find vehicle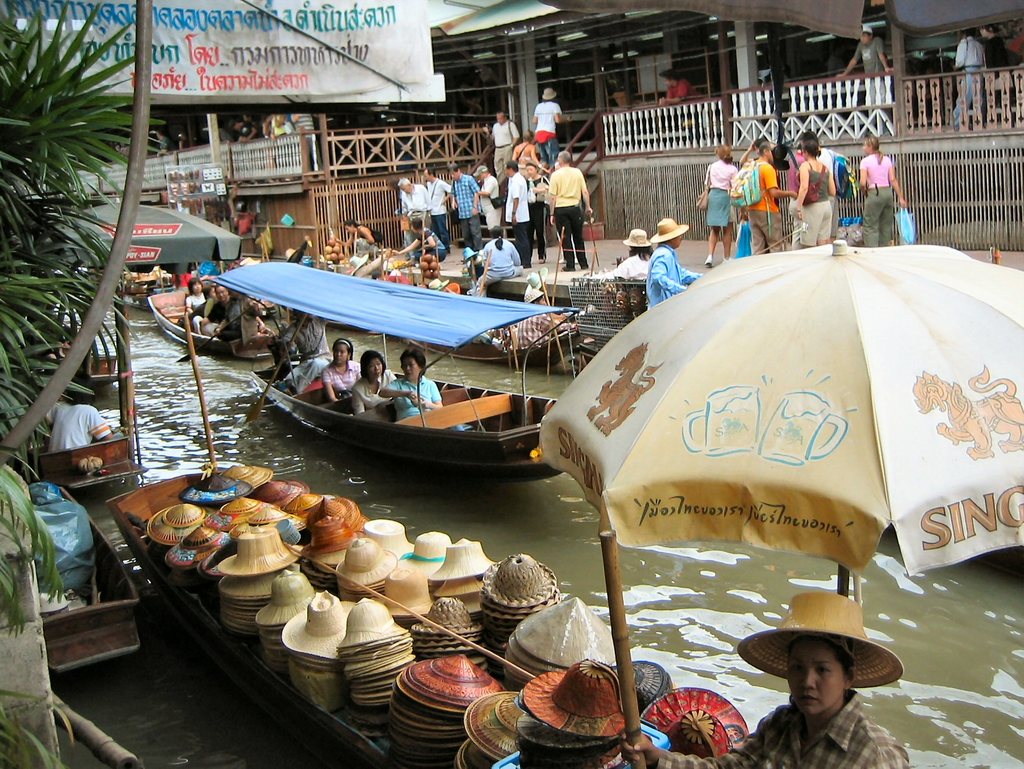
152,281,283,358
